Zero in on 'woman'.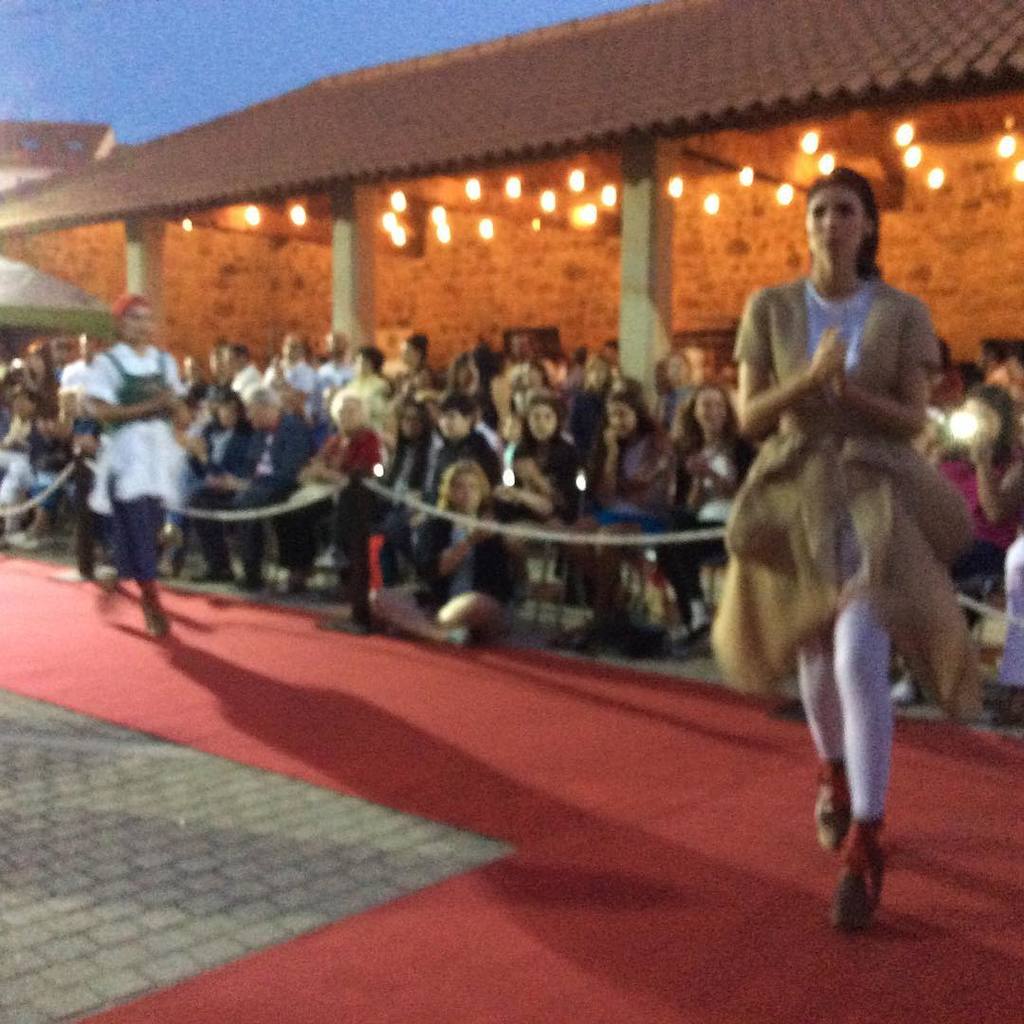
Zeroed in: box=[568, 353, 617, 469].
